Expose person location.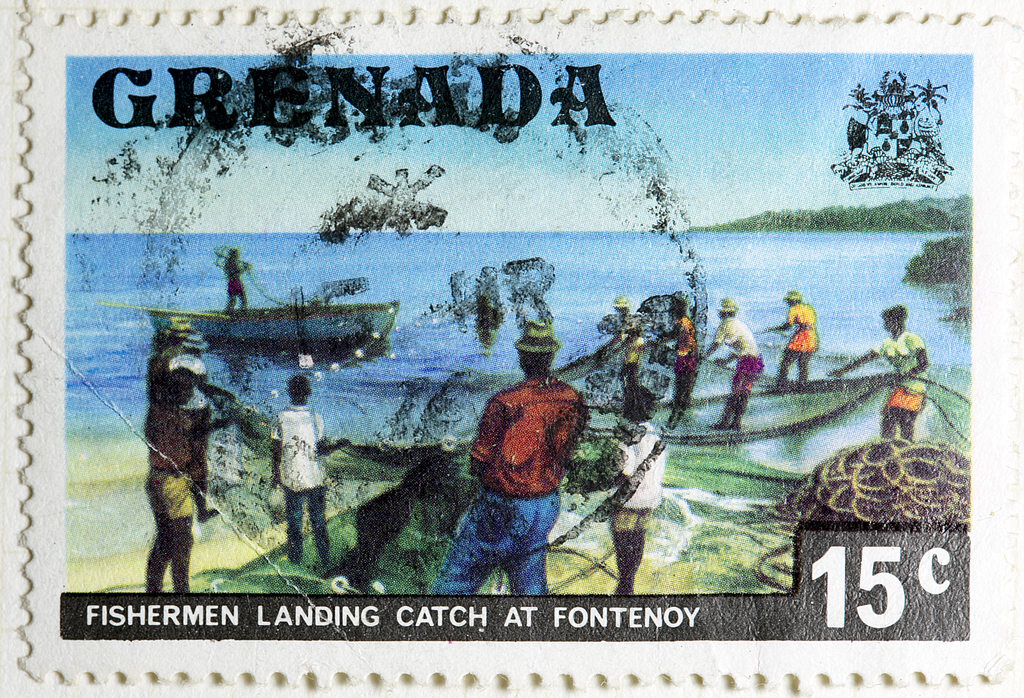
Exposed at {"x1": 652, "y1": 294, "x2": 699, "y2": 409}.
